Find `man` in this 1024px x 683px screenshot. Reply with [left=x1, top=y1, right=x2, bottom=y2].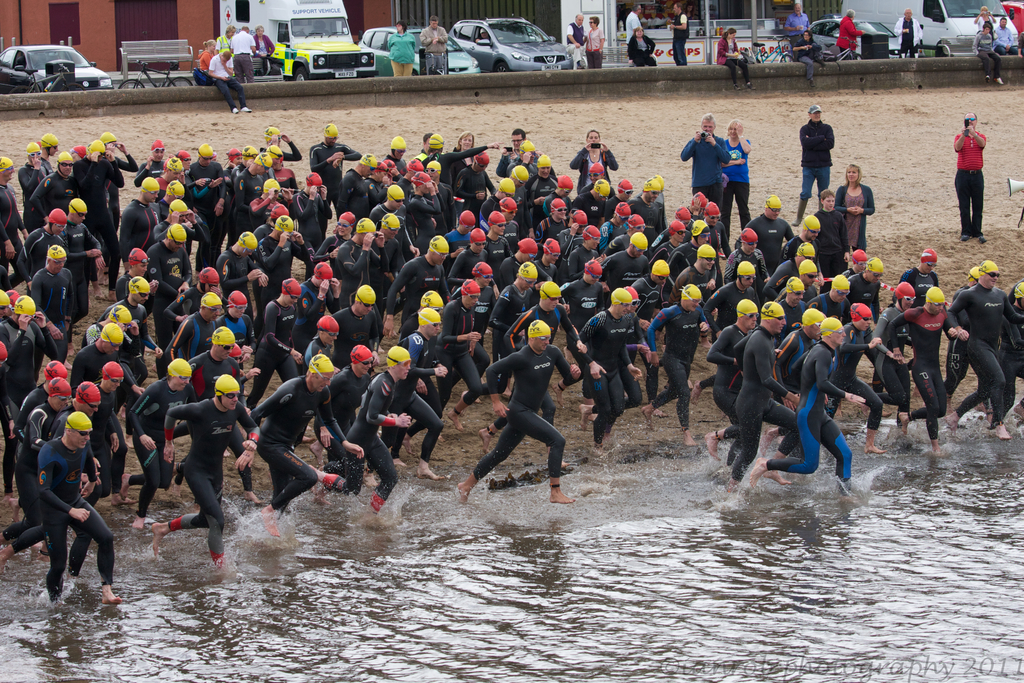
[left=657, top=218, right=719, bottom=293].
